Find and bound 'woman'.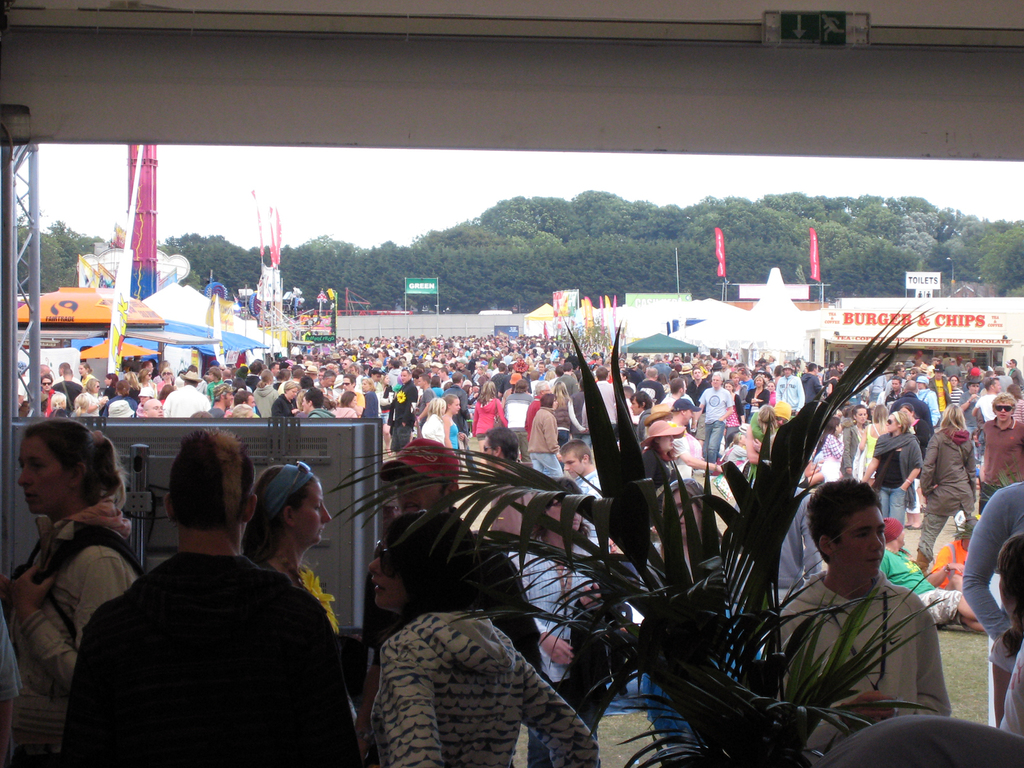
Bound: <bbox>85, 378, 98, 396</bbox>.
